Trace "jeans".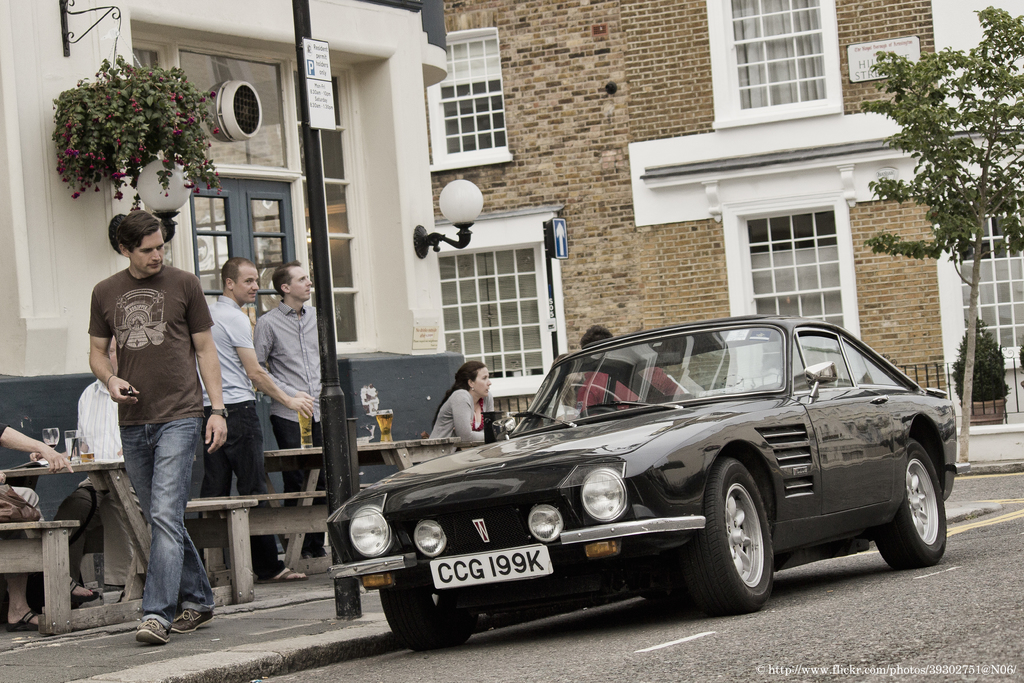
Traced to box=[275, 413, 329, 575].
